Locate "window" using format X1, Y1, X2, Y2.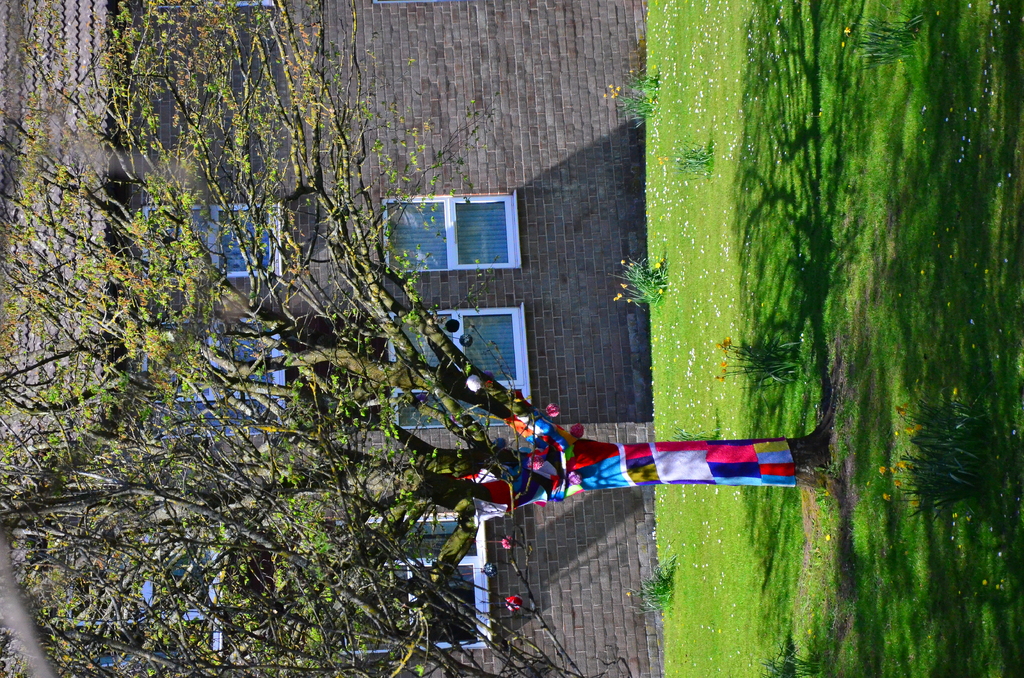
141, 535, 226, 674.
